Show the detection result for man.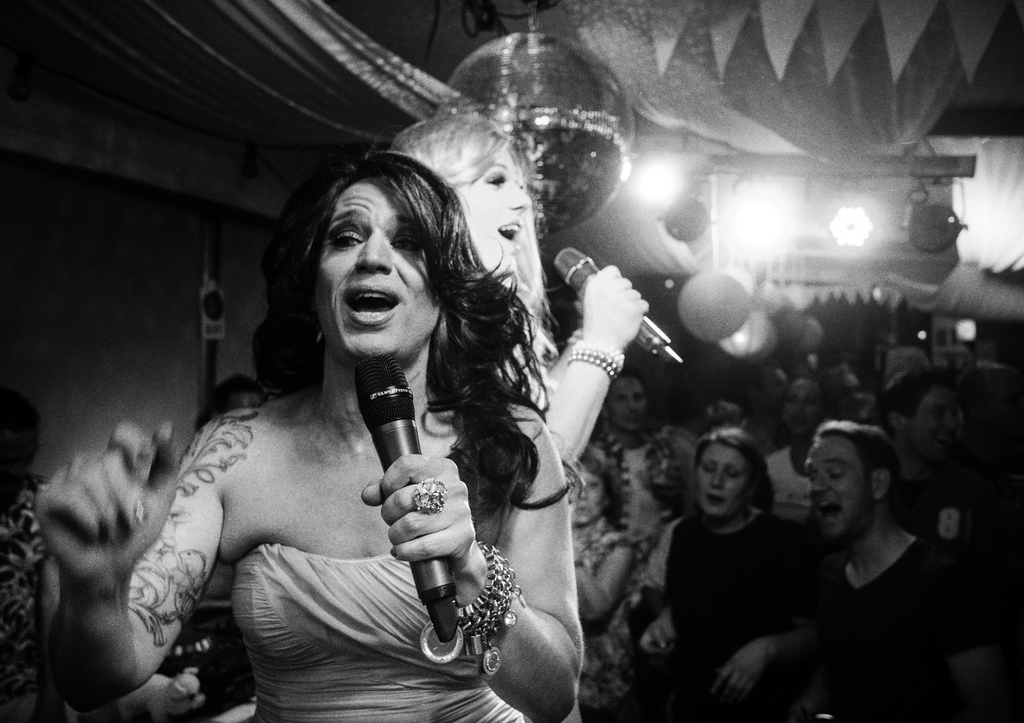
box(591, 367, 705, 560).
